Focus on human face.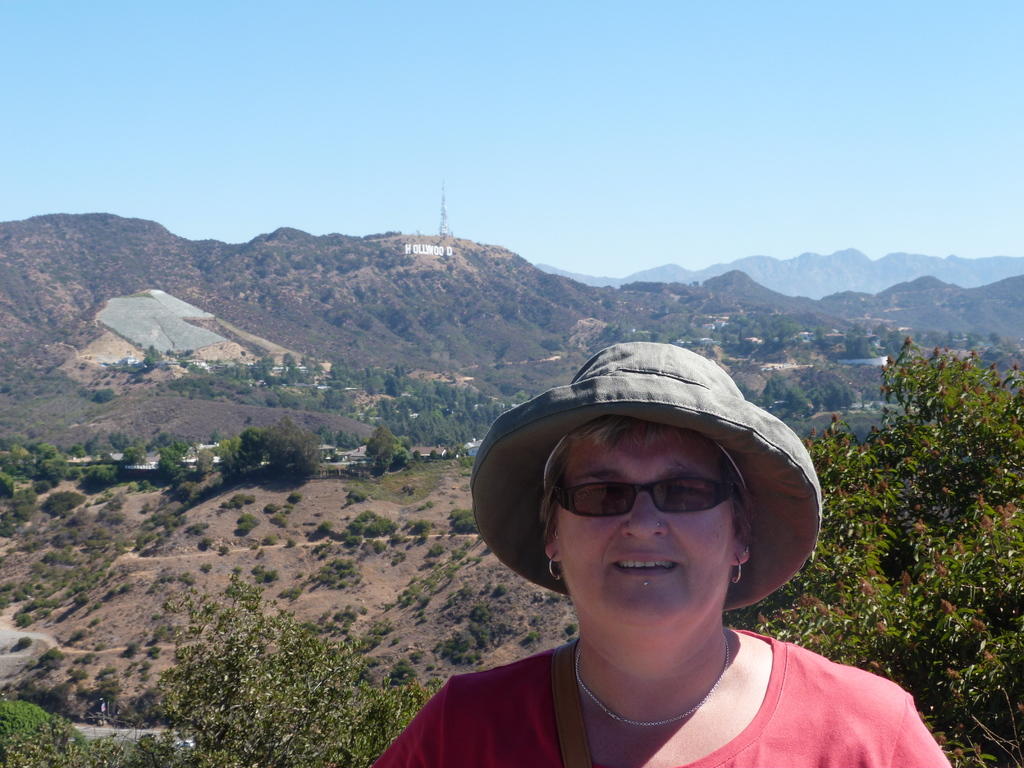
Focused at locate(554, 423, 735, 641).
